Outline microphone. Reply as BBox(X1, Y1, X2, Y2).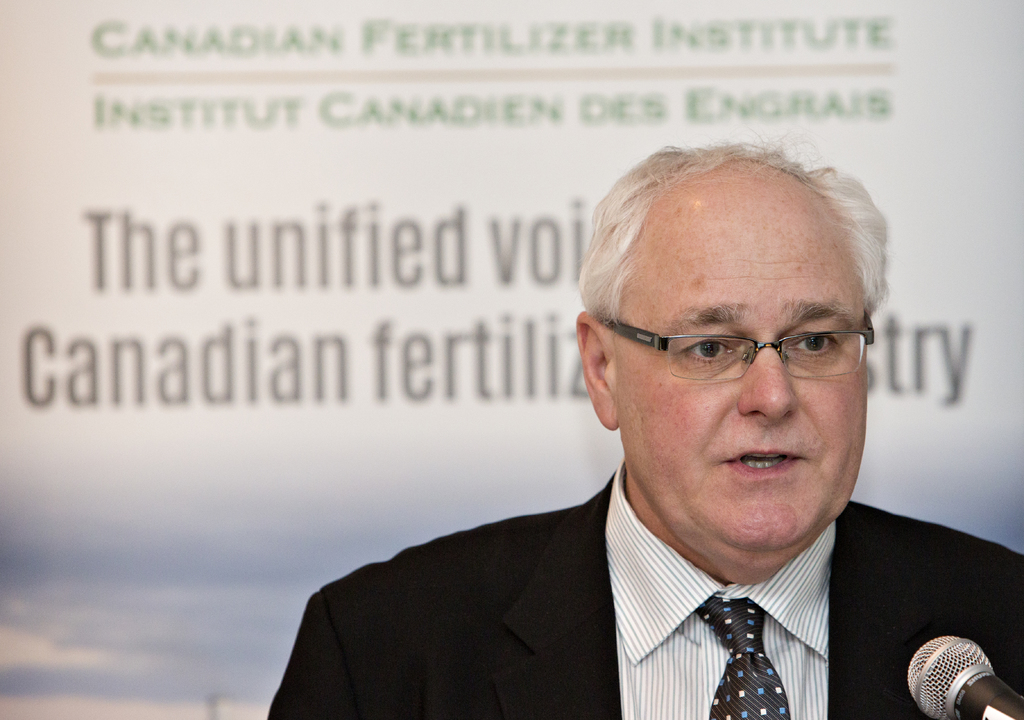
BBox(916, 637, 1008, 714).
